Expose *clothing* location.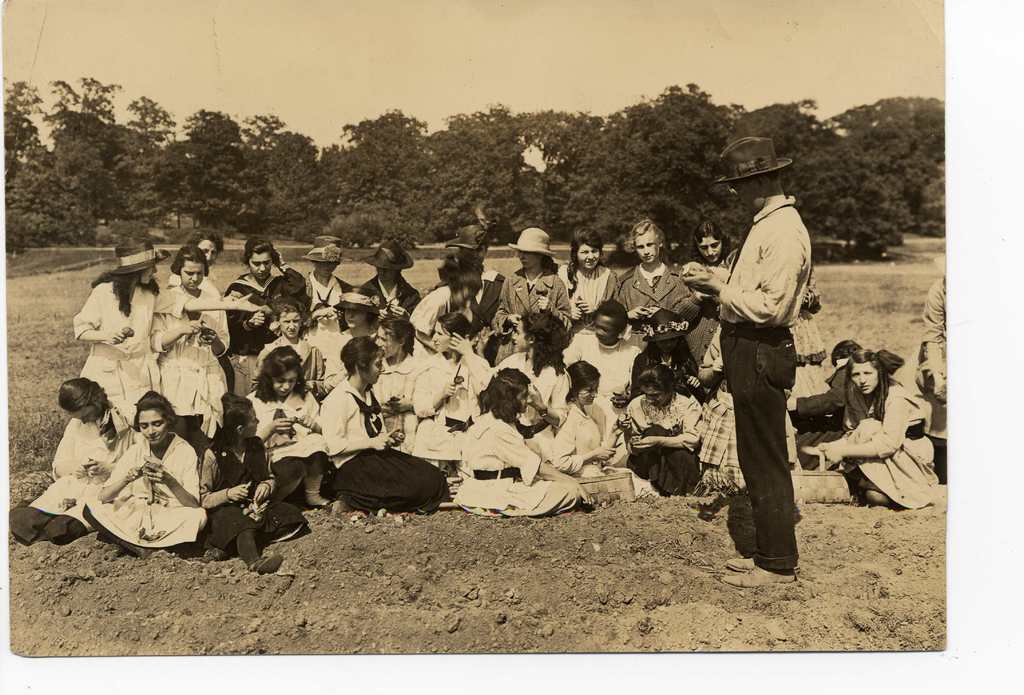
Exposed at select_region(307, 270, 348, 312).
